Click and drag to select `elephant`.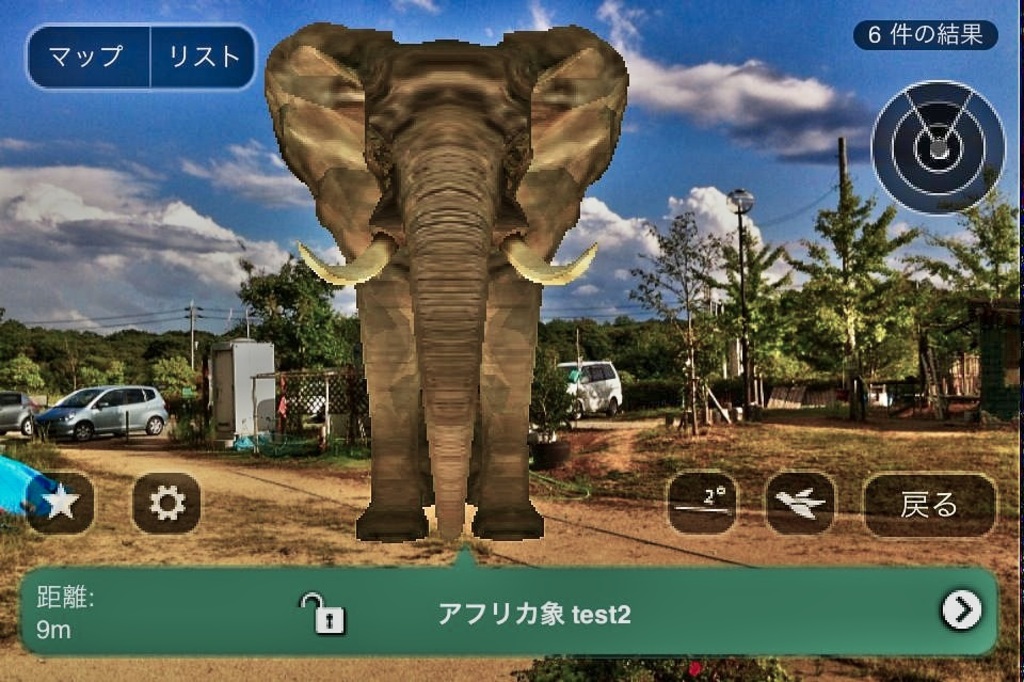
Selection: (263,20,630,546).
